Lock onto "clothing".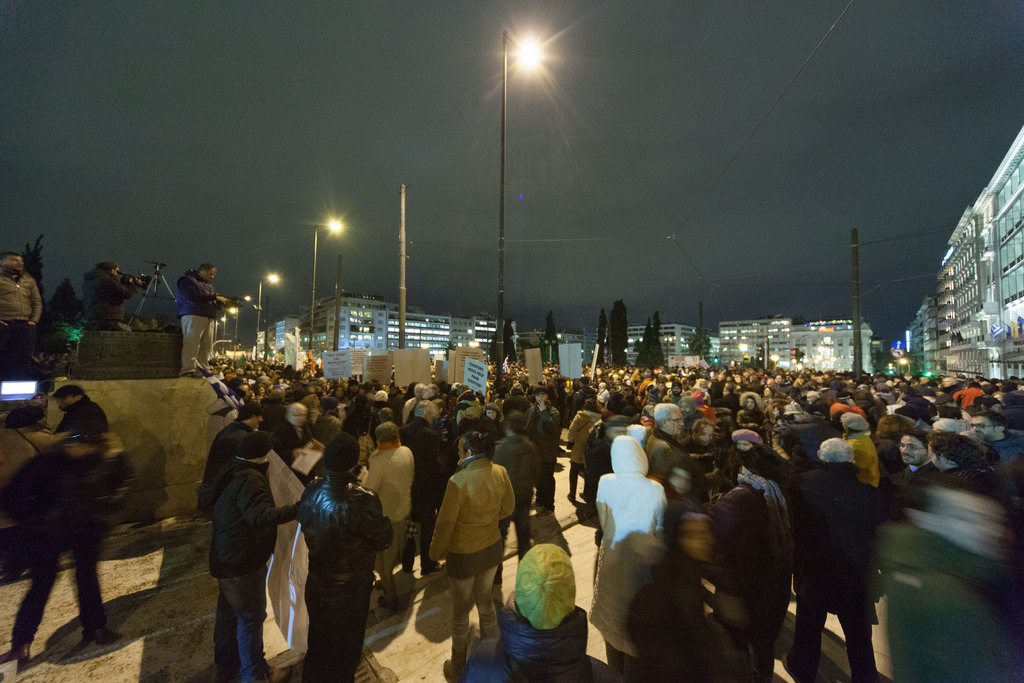
Locked: bbox(776, 412, 839, 457).
